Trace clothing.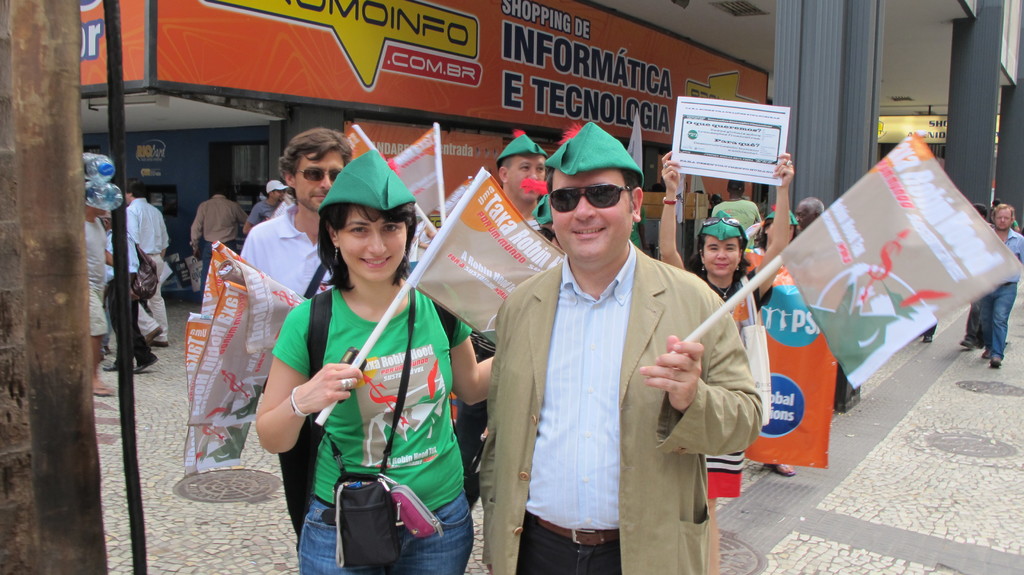
Traced to bbox=(236, 202, 340, 539).
